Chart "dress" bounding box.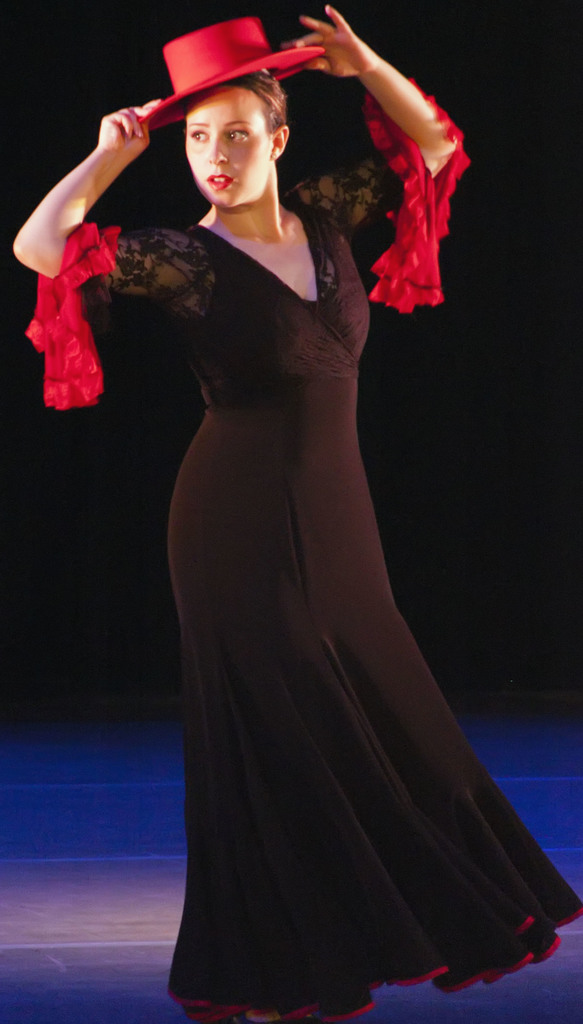
Charted: x1=99, y1=96, x2=529, y2=1023.
